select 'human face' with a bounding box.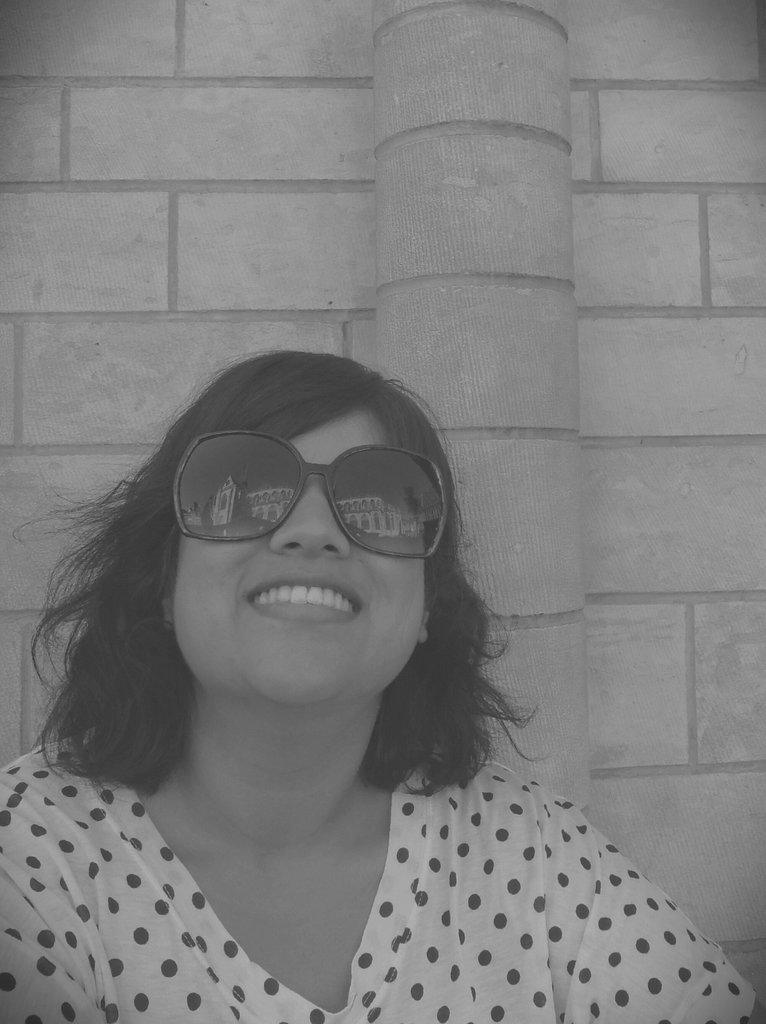
172, 407, 424, 699.
